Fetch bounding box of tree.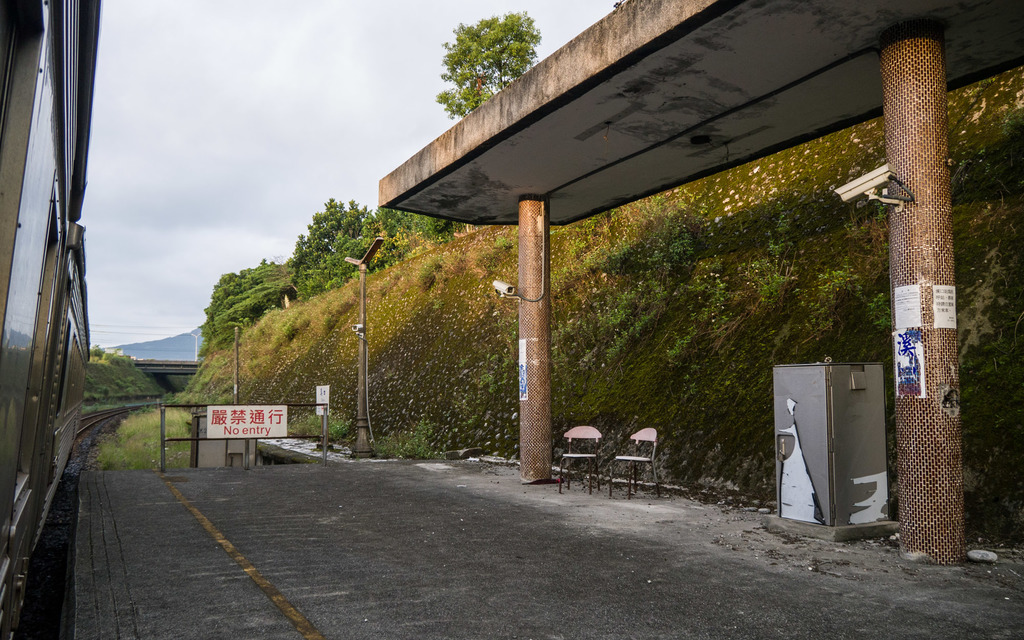
Bbox: (left=356, top=211, right=415, bottom=253).
